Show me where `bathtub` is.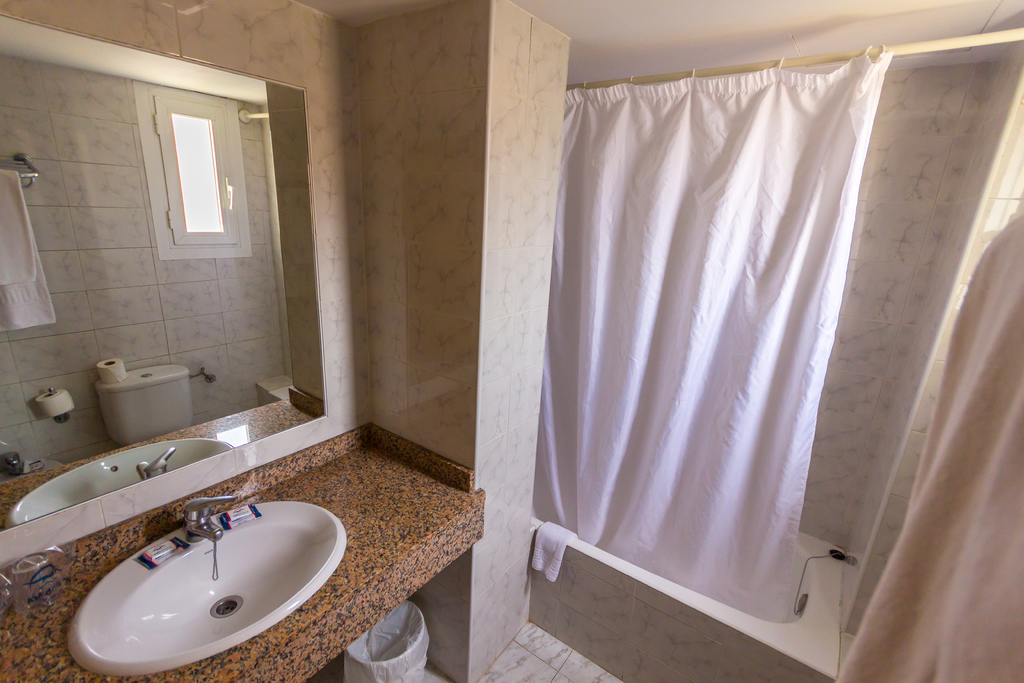
`bathtub` is at 527, 527, 844, 682.
